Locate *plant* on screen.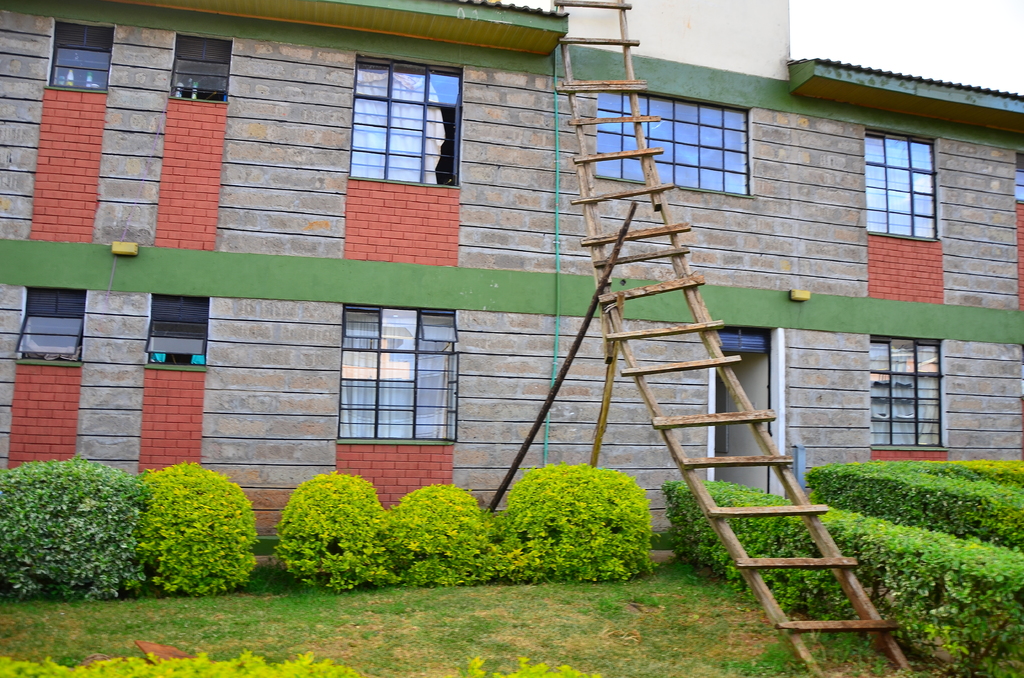
On screen at locate(4, 448, 175, 599).
